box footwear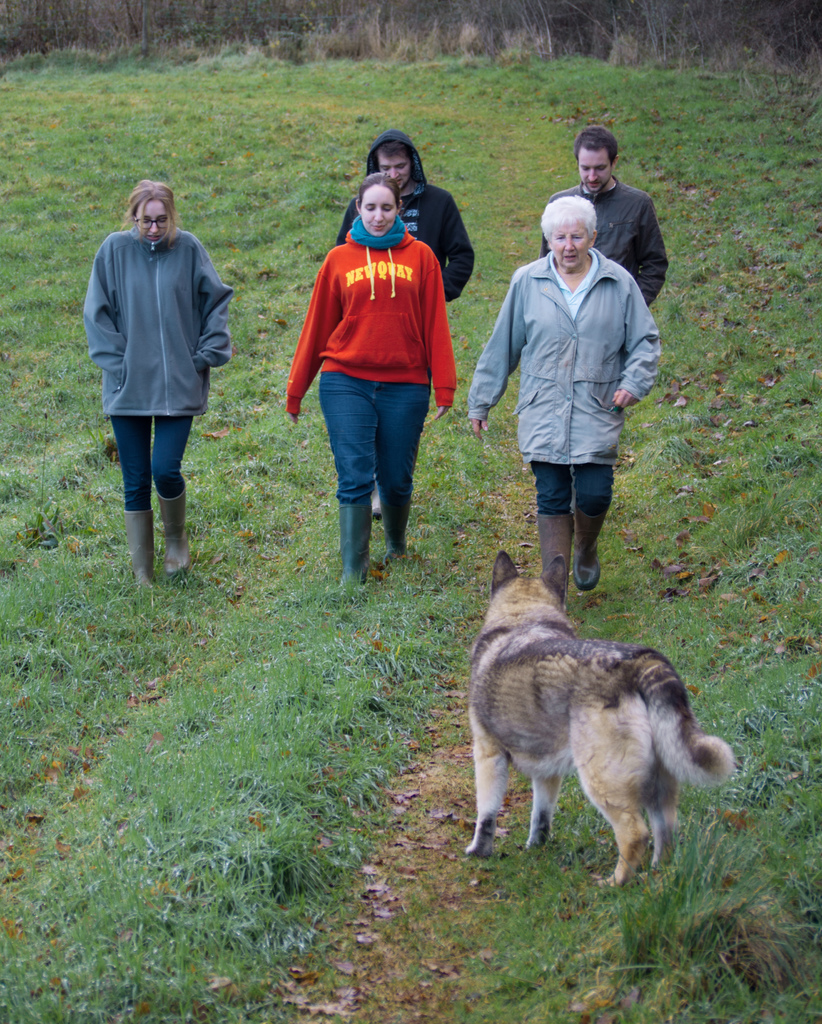
(left=338, top=509, right=371, bottom=591)
